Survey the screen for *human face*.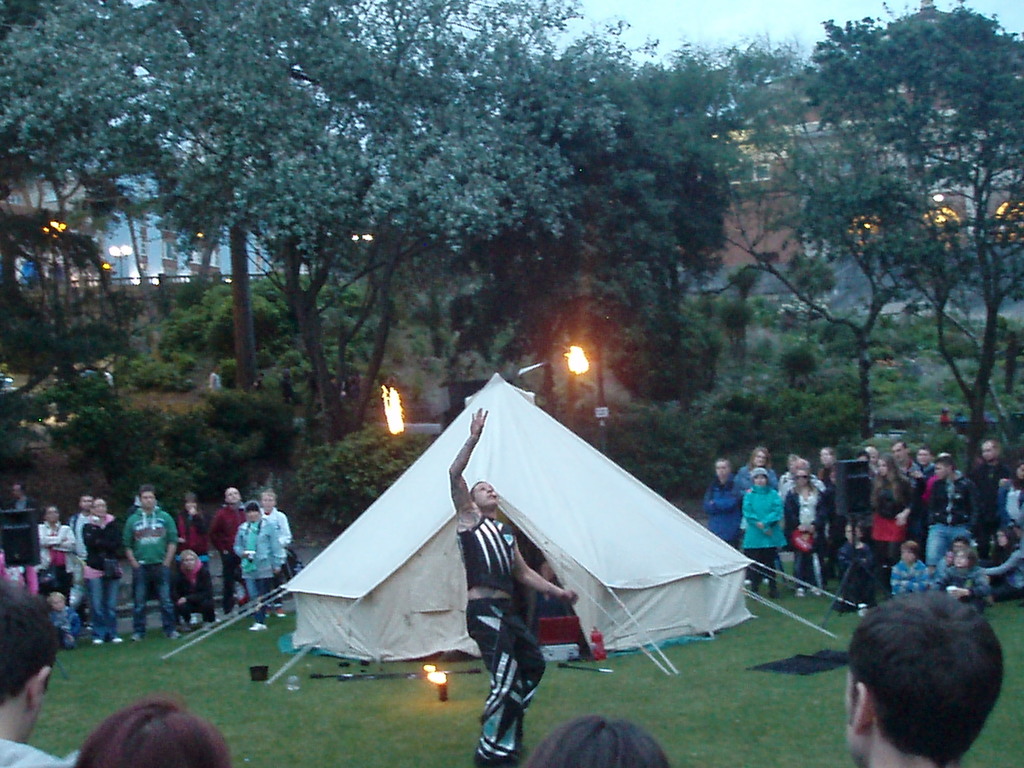
Survey found: box(93, 498, 106, 516).
